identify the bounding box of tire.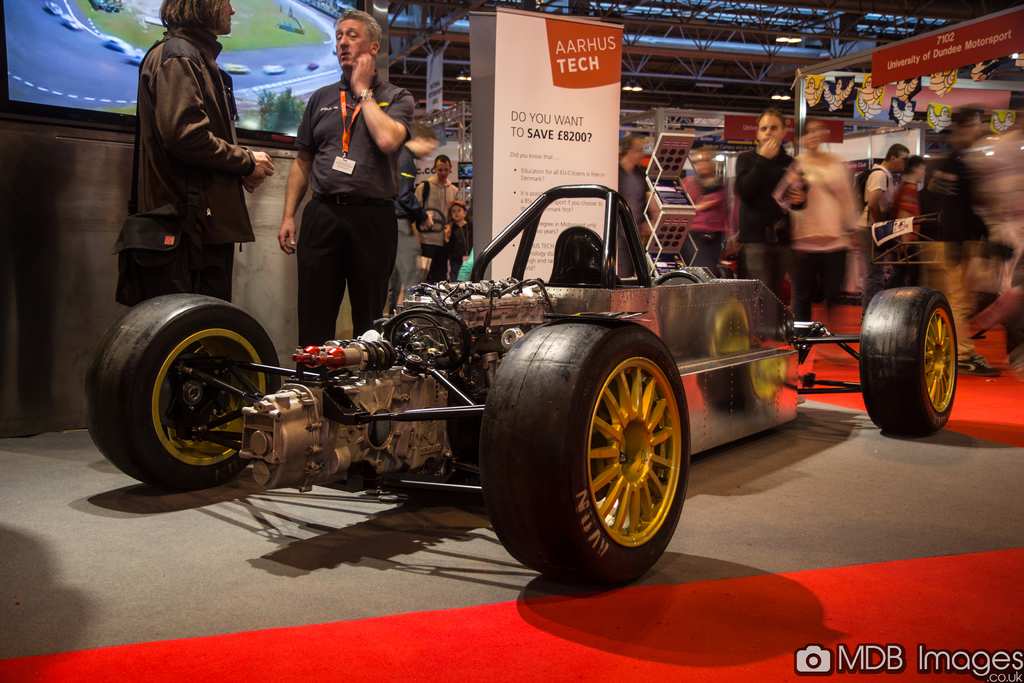
[left=478, top=322, right=691, bottom=582].
